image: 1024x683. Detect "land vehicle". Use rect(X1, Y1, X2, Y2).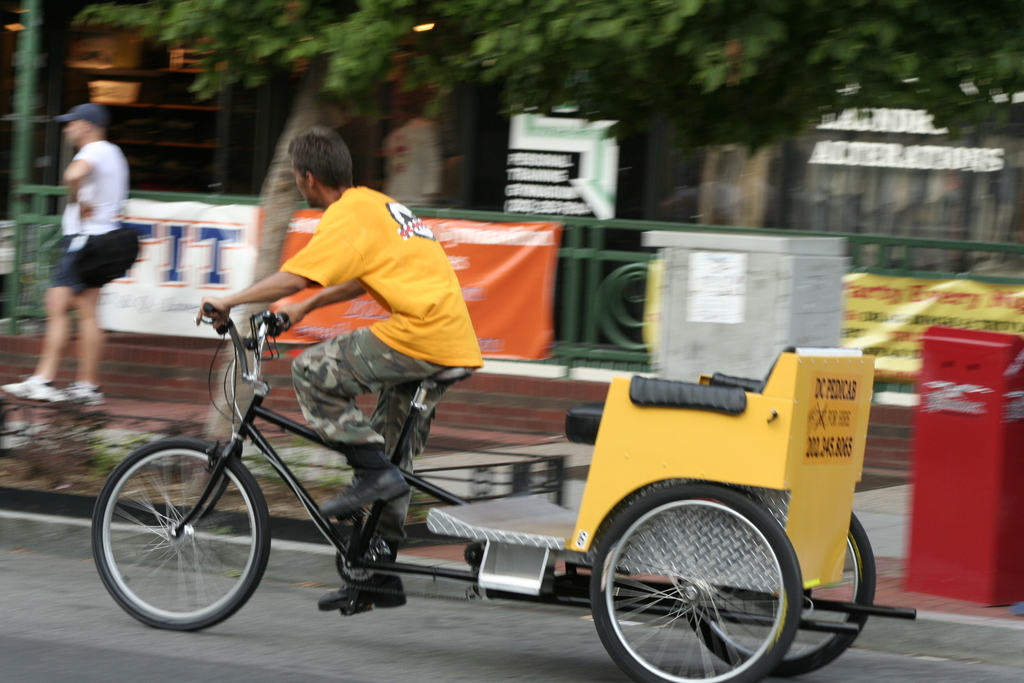
rect(31, 286, 922, 666).
